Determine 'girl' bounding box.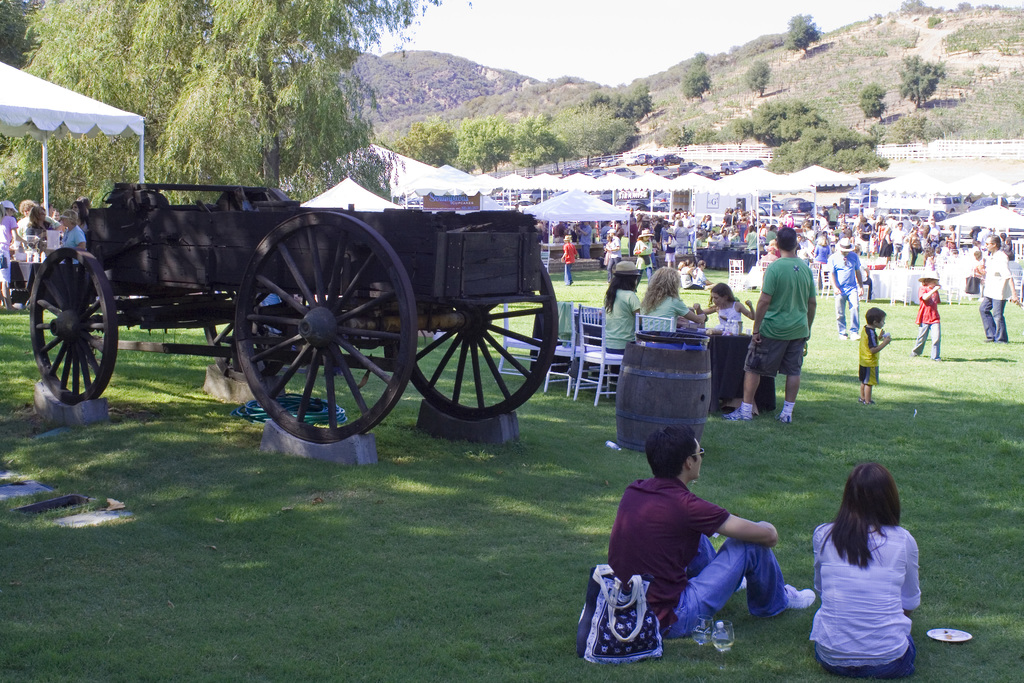
Determined: [692, 279, 755, 332].
